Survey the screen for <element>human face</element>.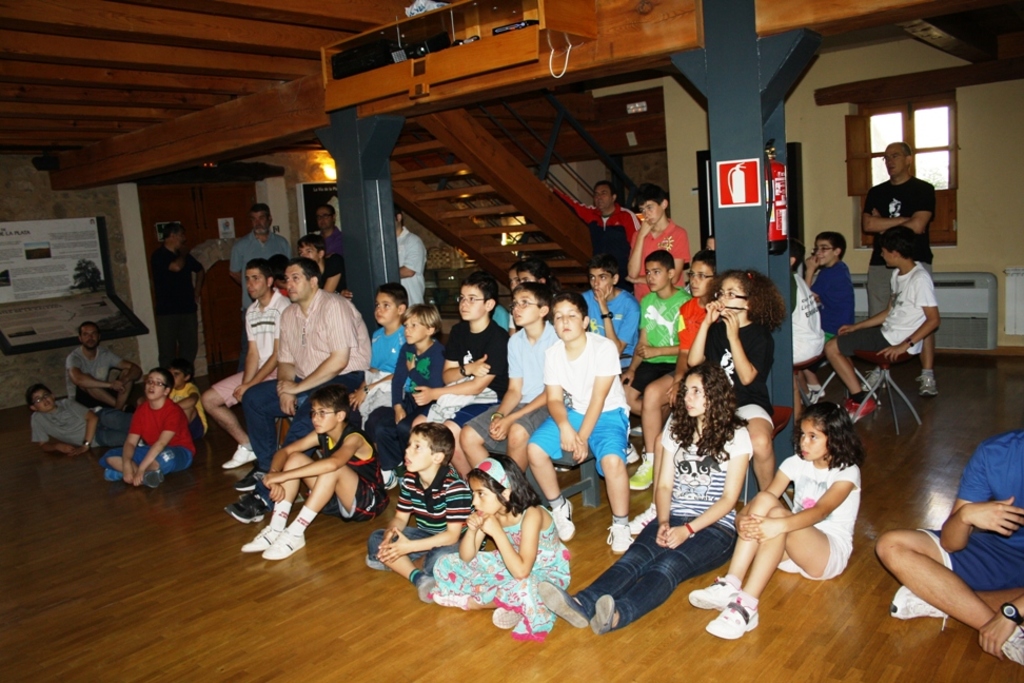
Survey found: x1=318, y1=204, x2=331, y2=230.
